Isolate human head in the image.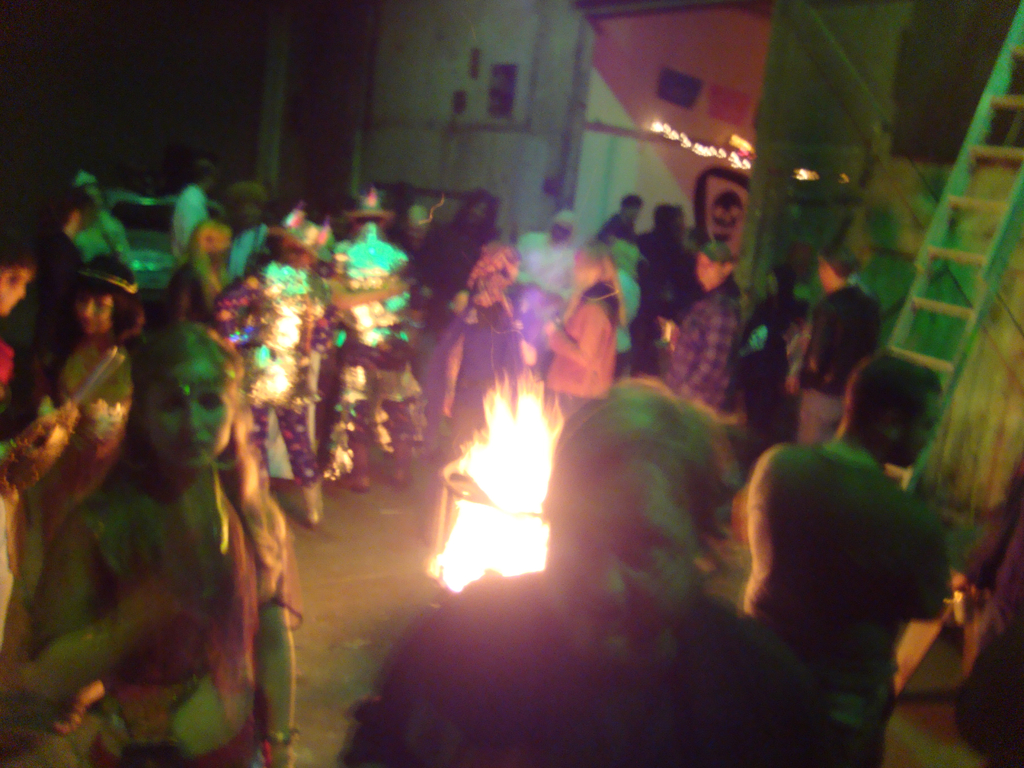
Isolated region: (542, 376, 731, 660).
